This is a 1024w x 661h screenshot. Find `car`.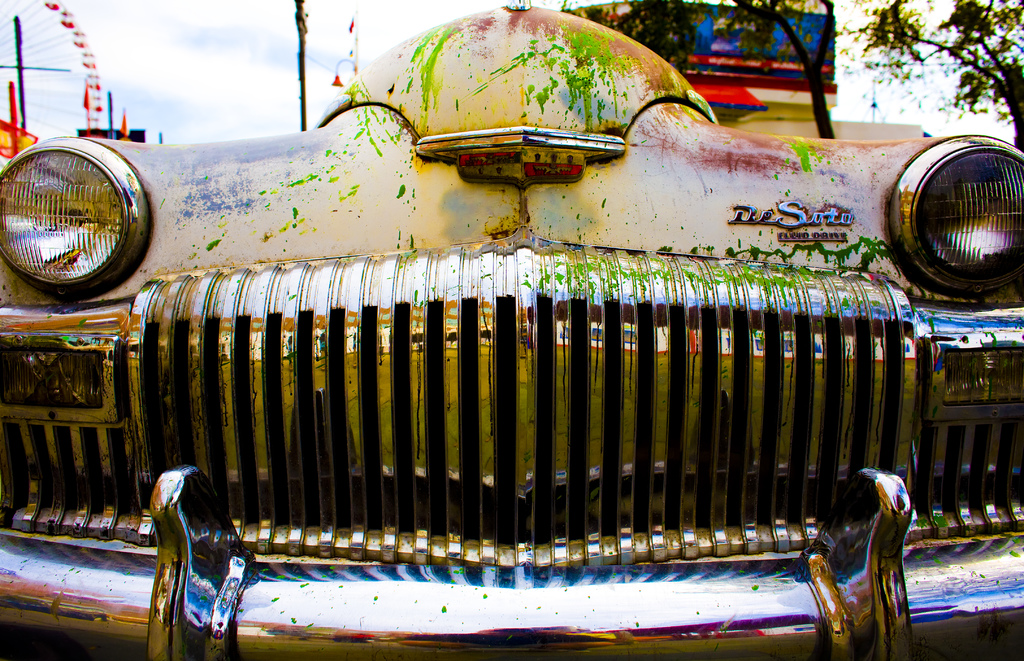
Bounding box: x1=0 y1=0 x2=1023 y2=660.
